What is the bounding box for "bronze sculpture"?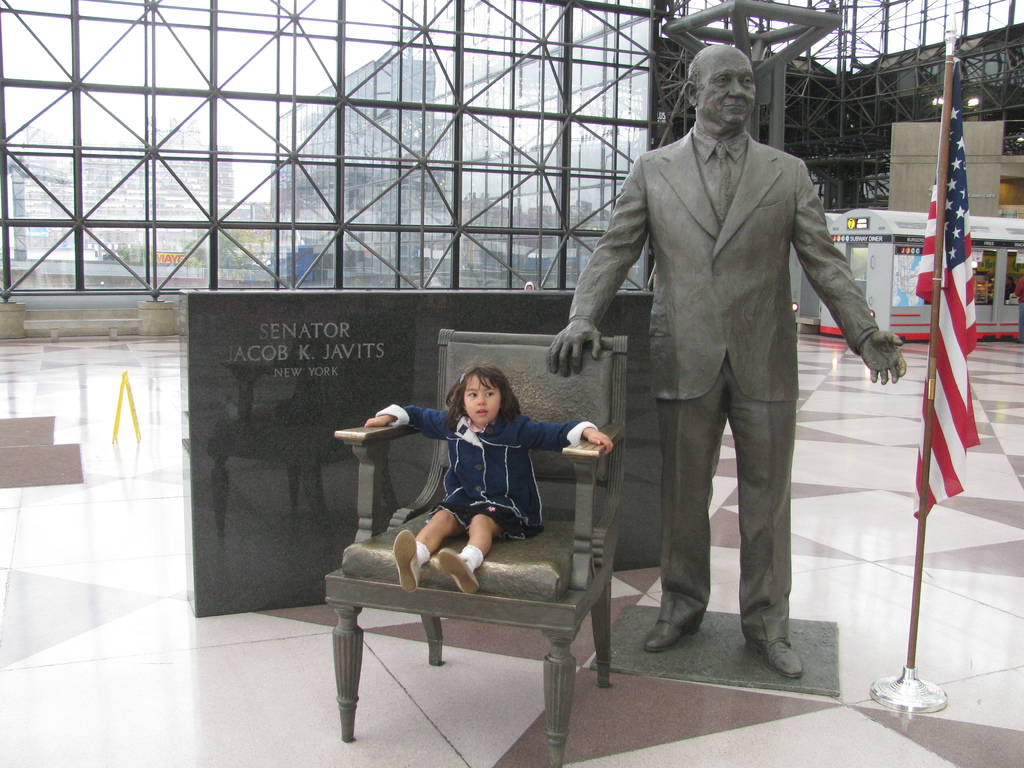
crop(538, 33, 909, 682).
